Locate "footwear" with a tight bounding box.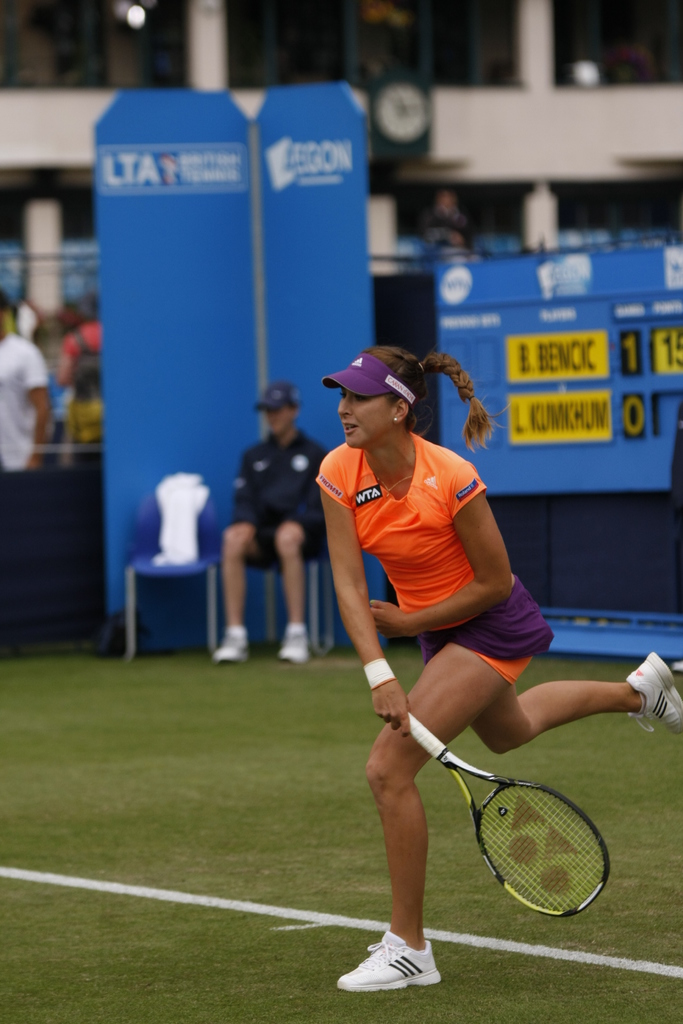
BBox(277, 627, 313, 663).
